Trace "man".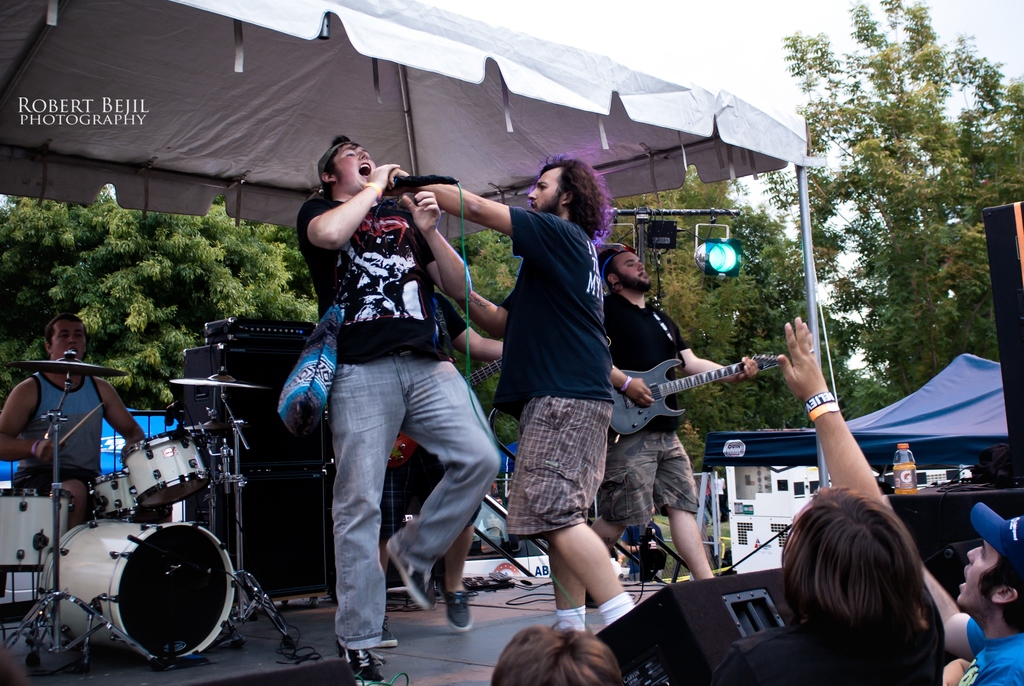
Traced to x1=383, y1=142, x2=648, y2=639.
